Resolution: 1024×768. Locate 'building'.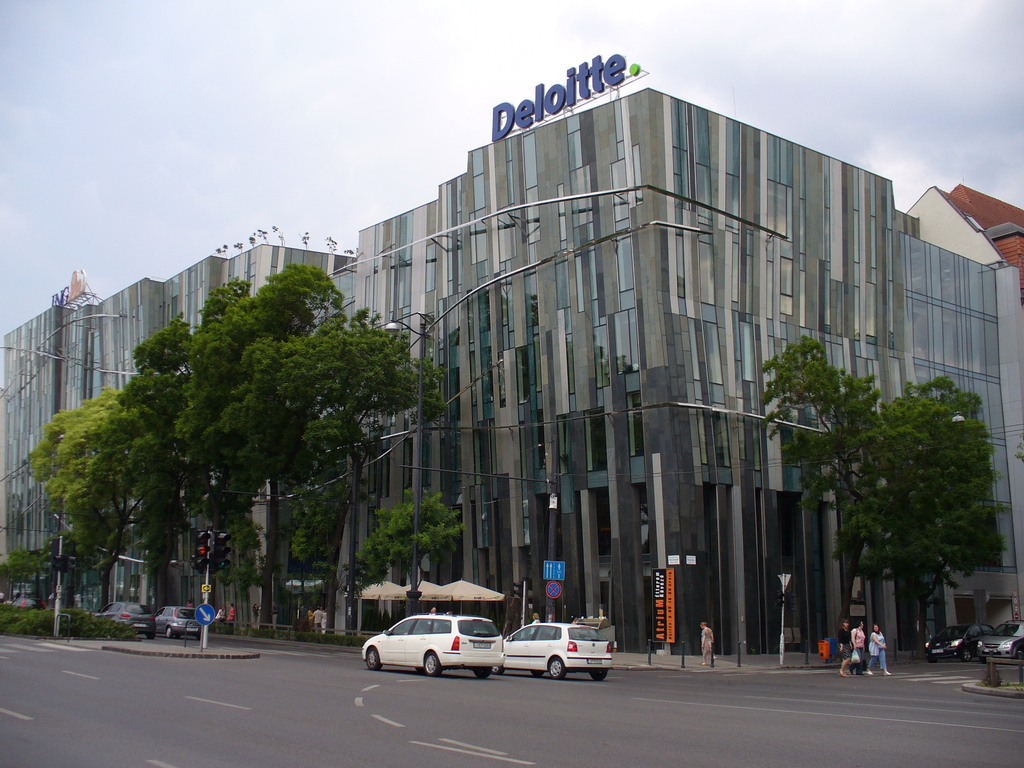
region(0, 81, 1023, 666).
